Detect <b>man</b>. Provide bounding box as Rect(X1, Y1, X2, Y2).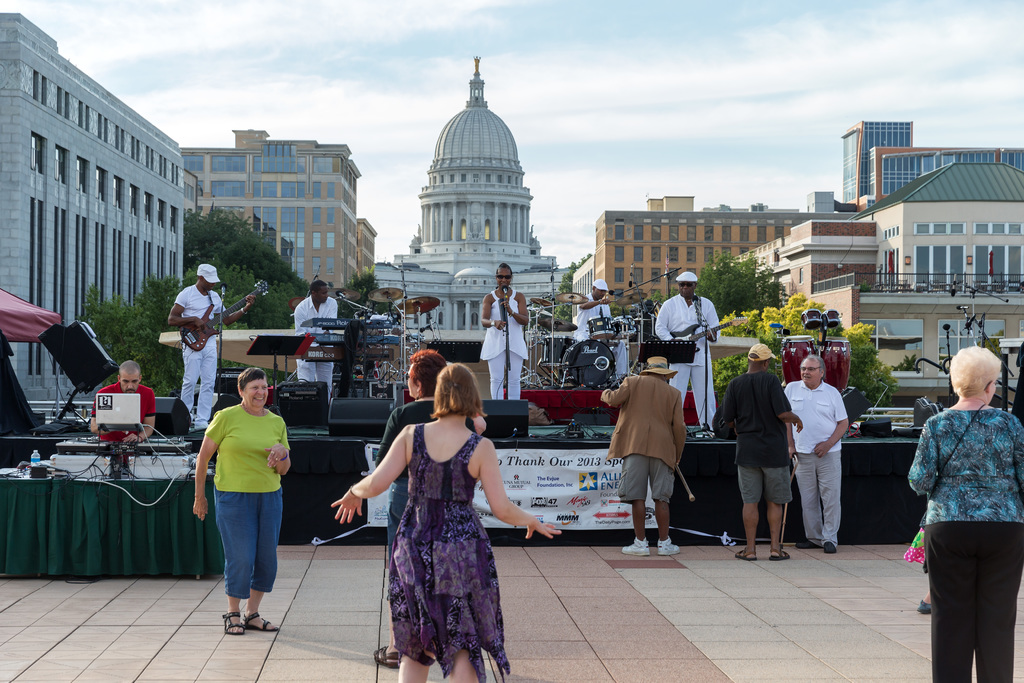
Rect(610, 352, 699, 551).
